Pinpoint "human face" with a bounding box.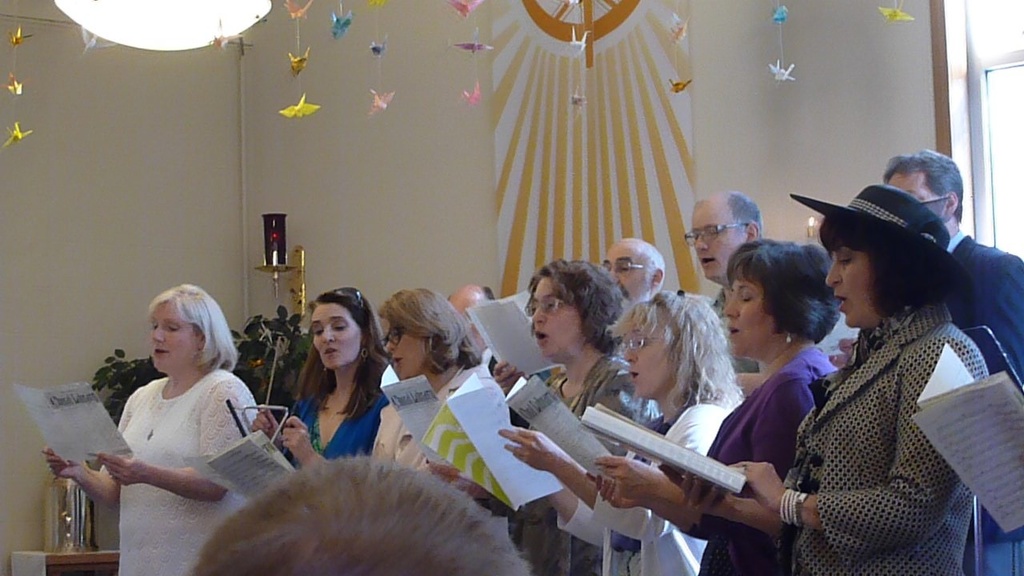
888 176 947 219.
